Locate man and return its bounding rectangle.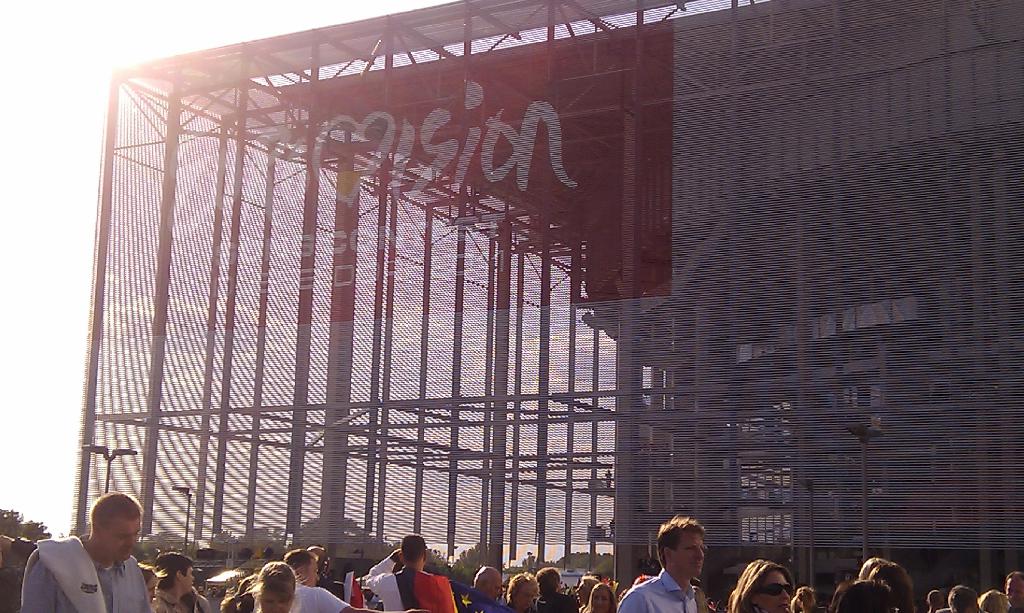
[149, 557, 202, 612].
